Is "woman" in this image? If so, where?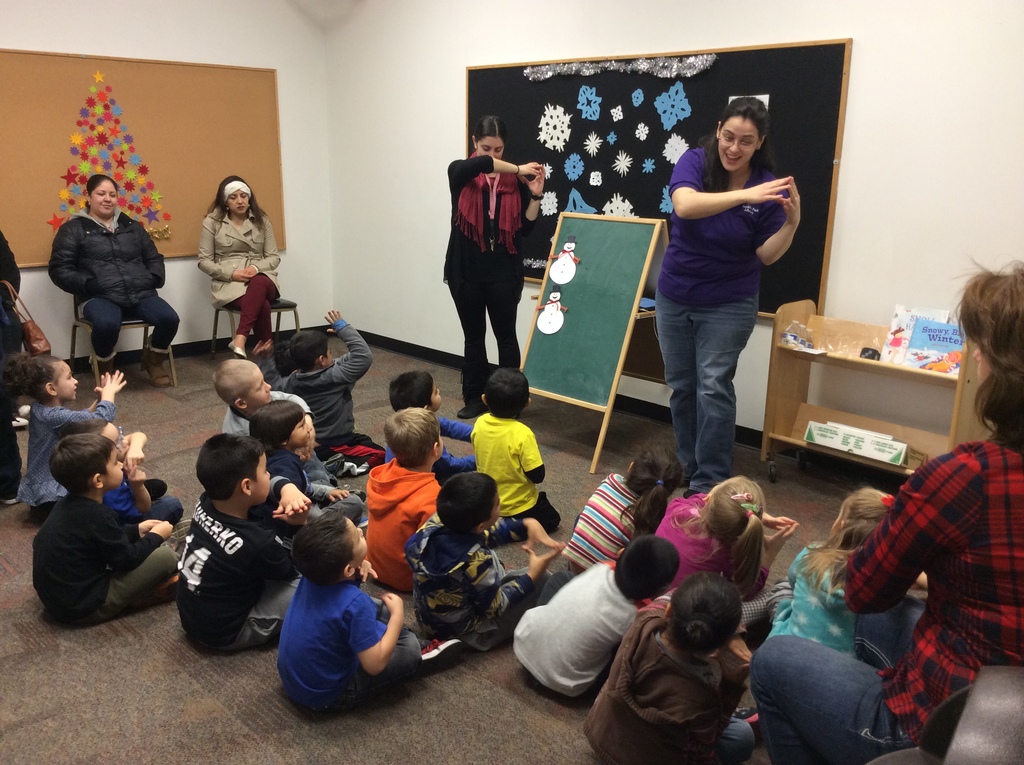
Yes, at 442:115:547:423.
